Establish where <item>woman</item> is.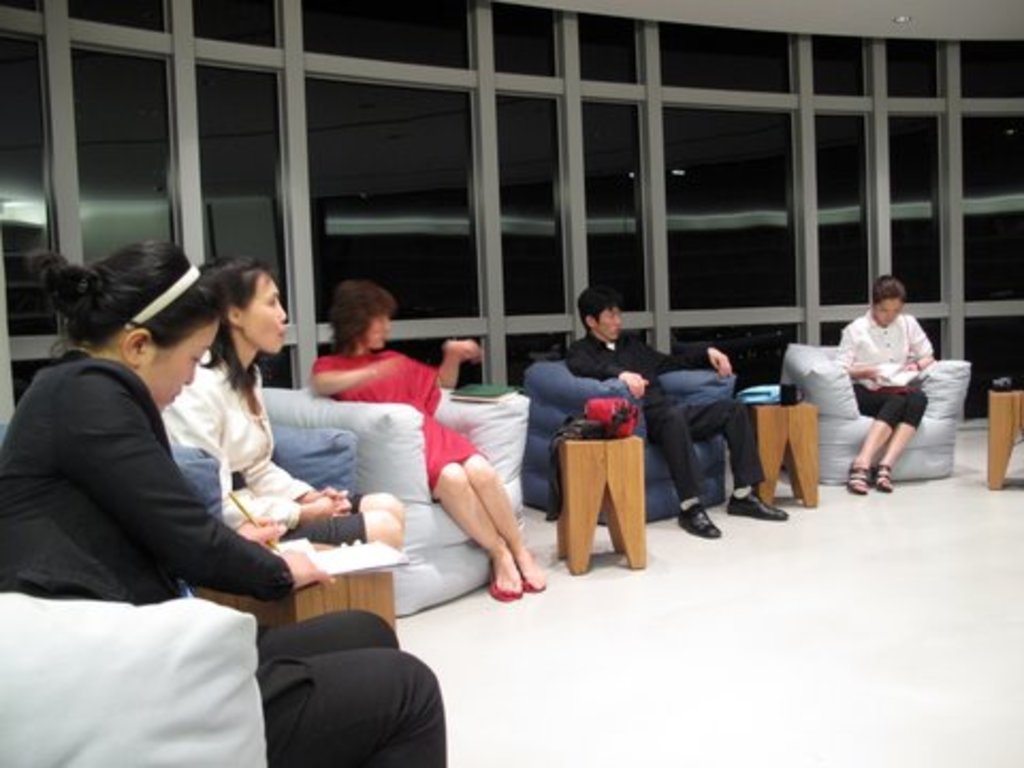
Established at (left=0, top=233, right=450, bottom=766).
